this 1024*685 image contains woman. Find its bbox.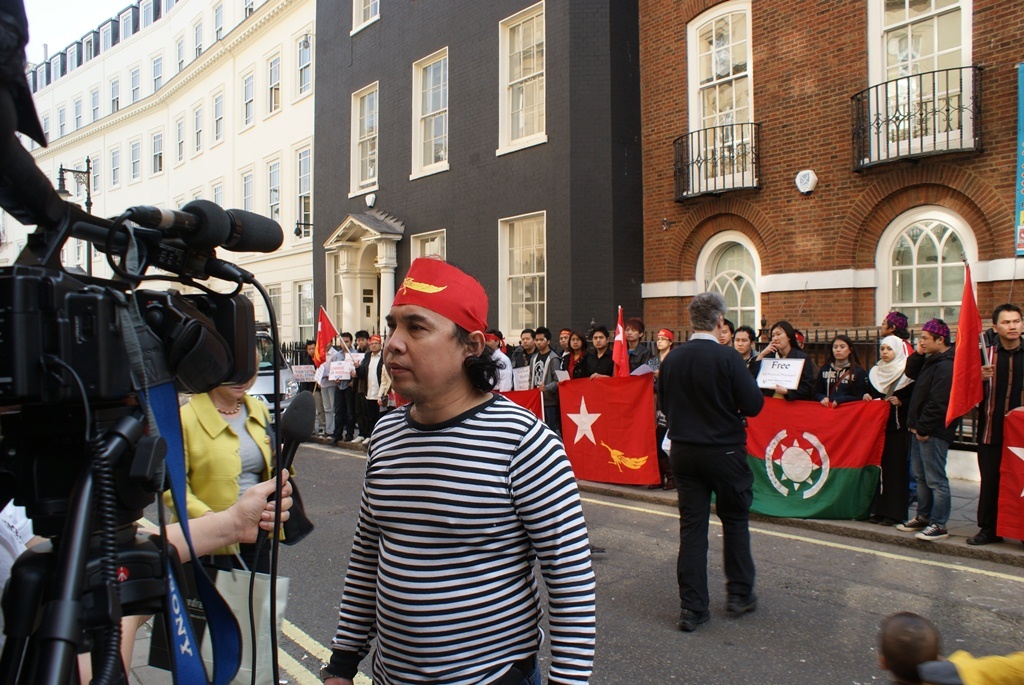
(853,334,919,531).
